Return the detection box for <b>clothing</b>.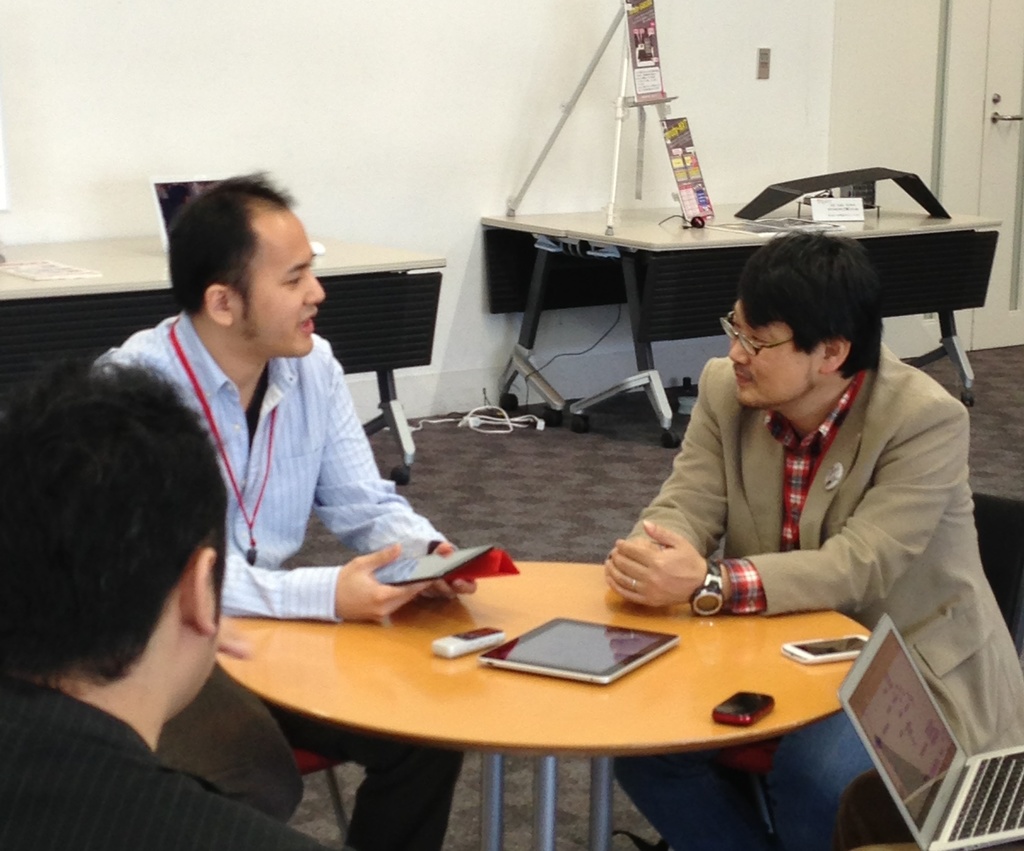
<box>612,336,1023,847</box>.
